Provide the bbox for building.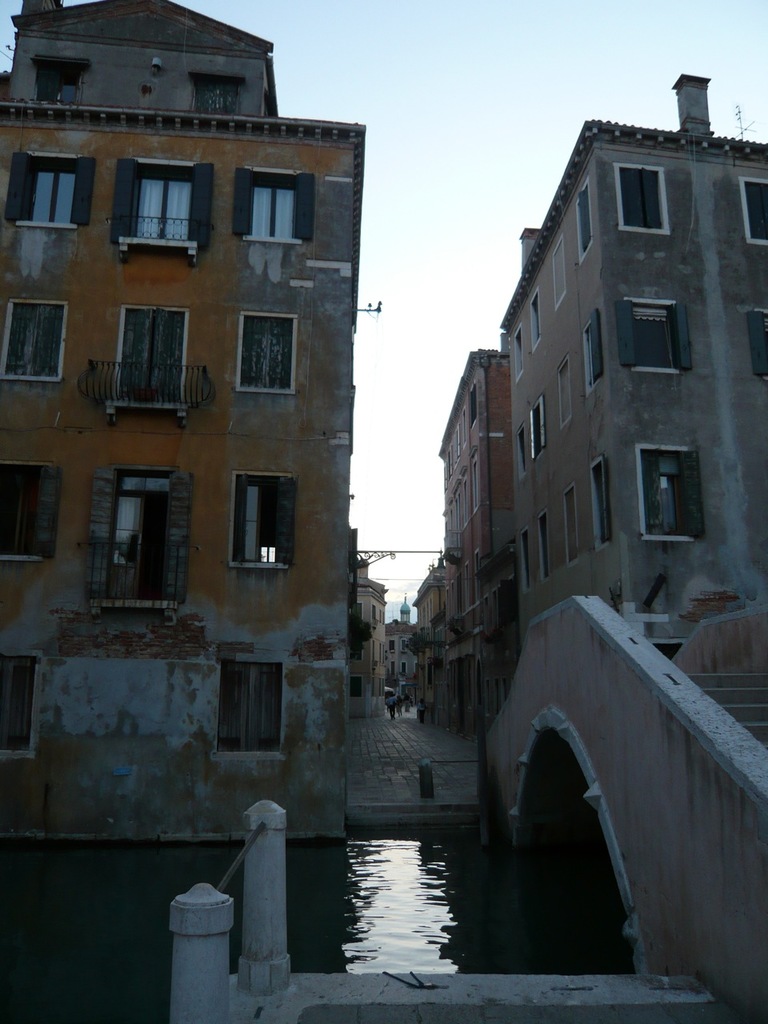
409:75:767:742.
